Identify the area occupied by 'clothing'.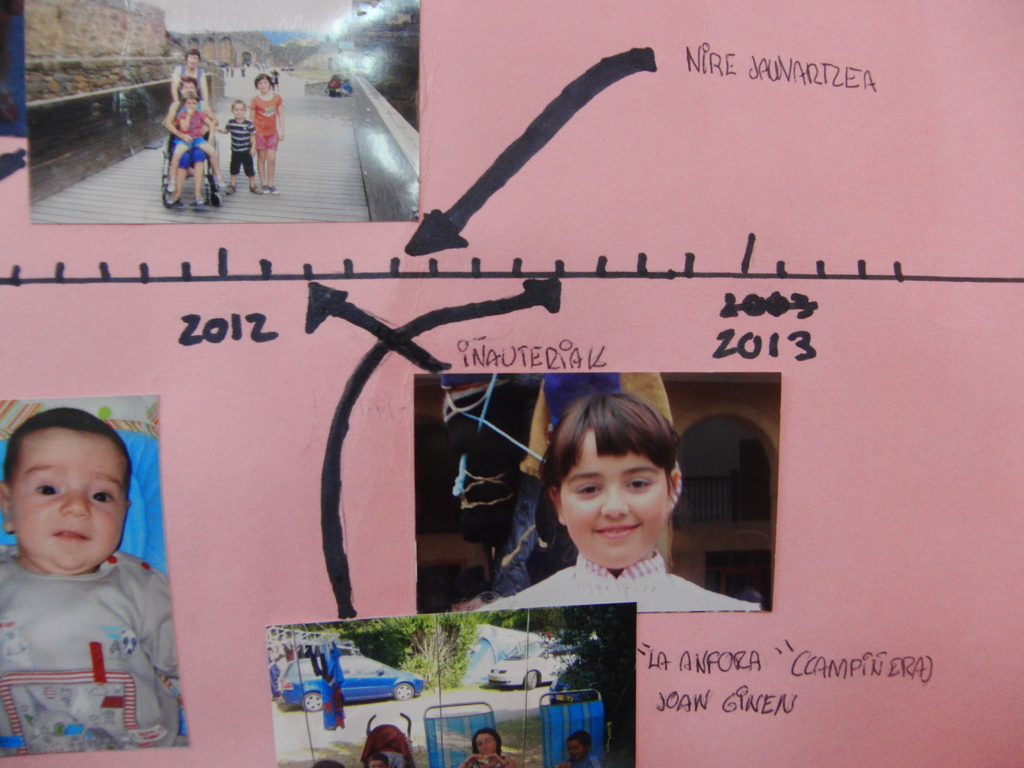
Area: bbox=(224, 117, 255, 178).
